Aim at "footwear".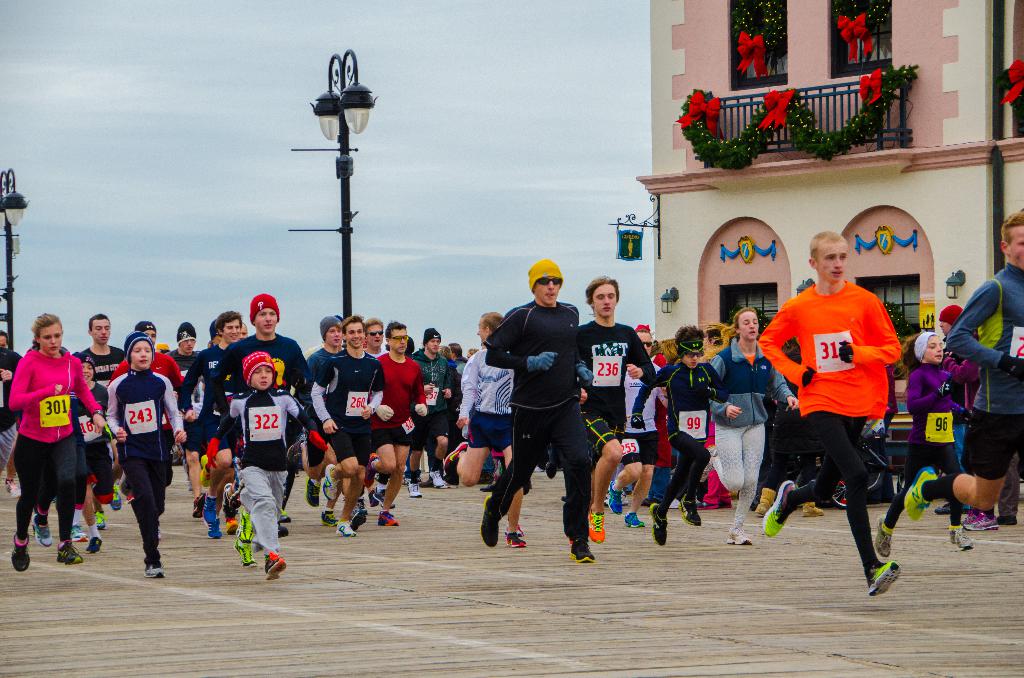
Aimed at (481,495,500,546).
